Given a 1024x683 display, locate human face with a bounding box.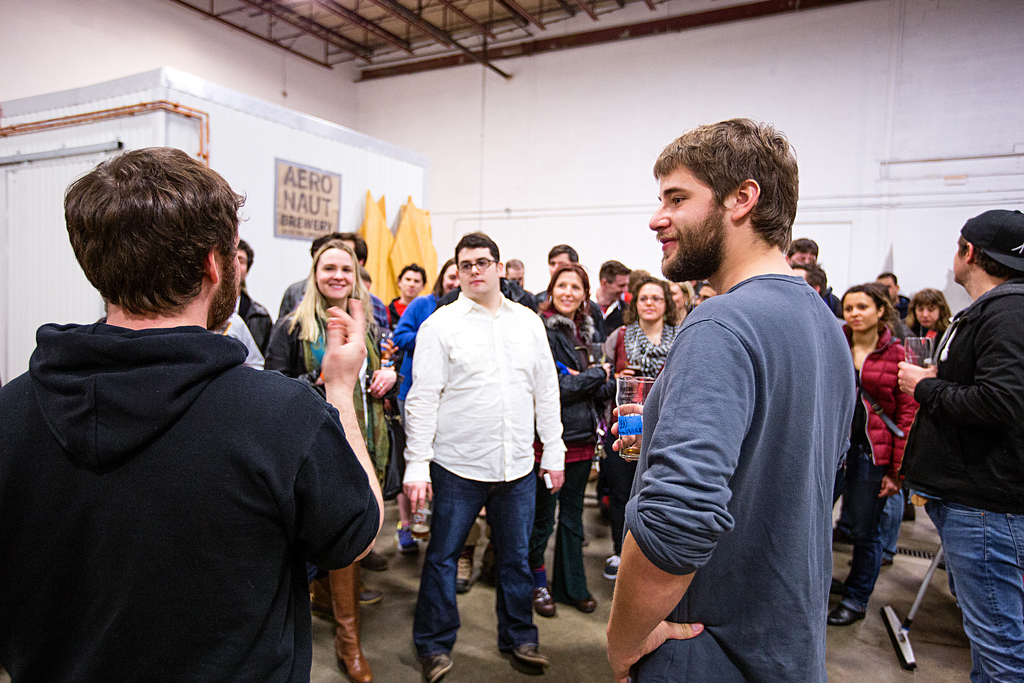
Located: box=[401, 276, 424, 295].
